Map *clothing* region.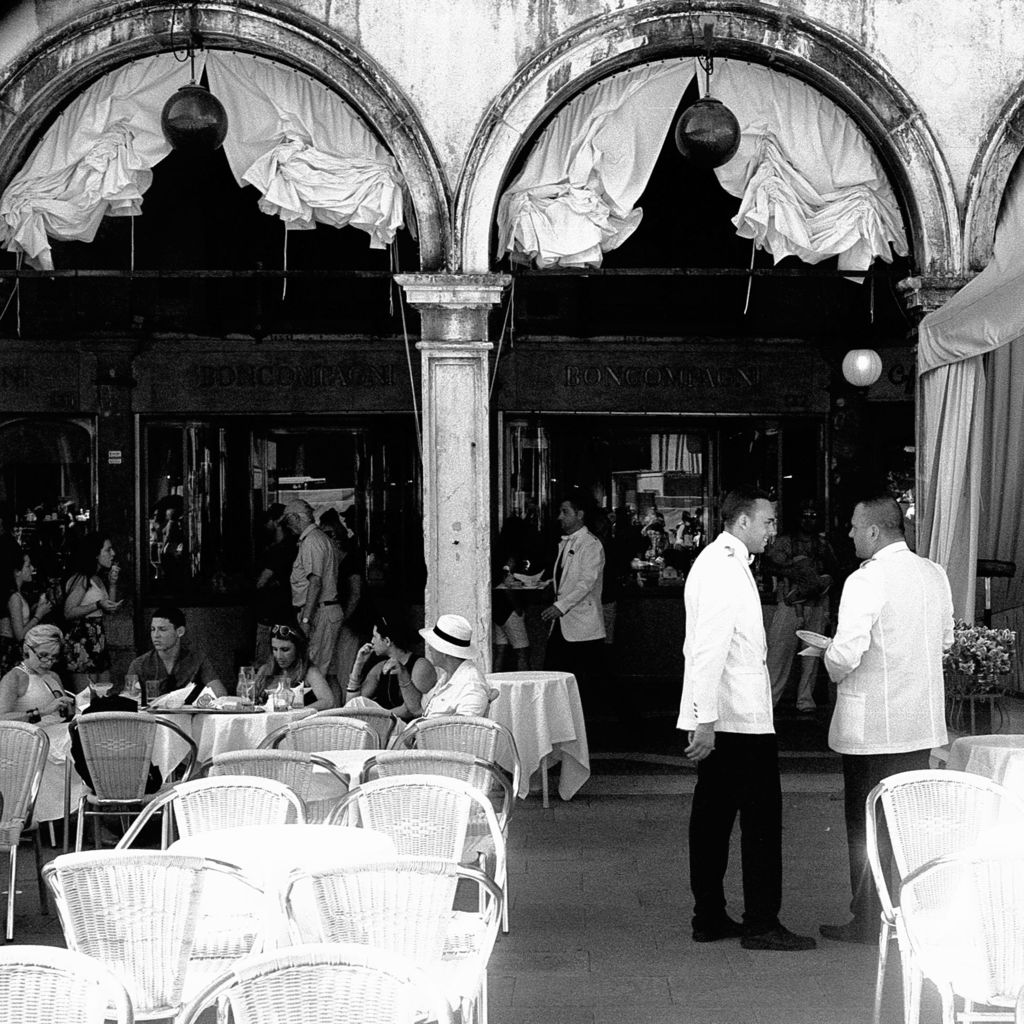
Mapped to Rect(558, 526, 605, 719).
